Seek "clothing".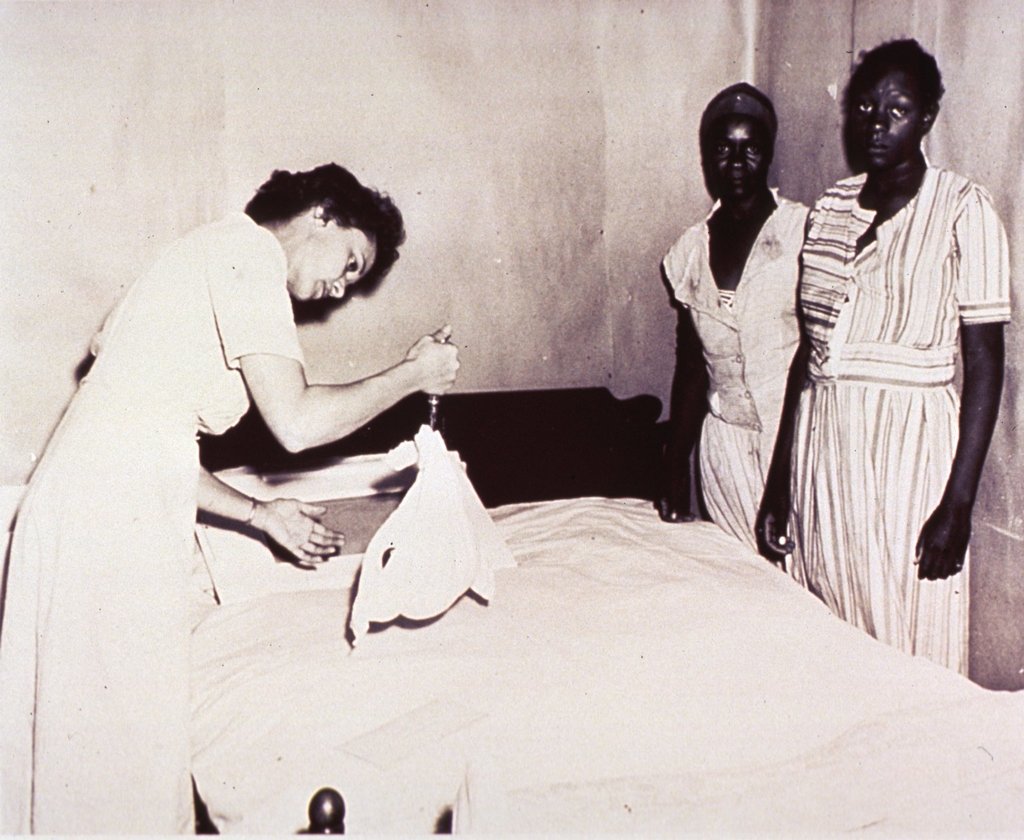
rect(0, 208, 304, 836).
